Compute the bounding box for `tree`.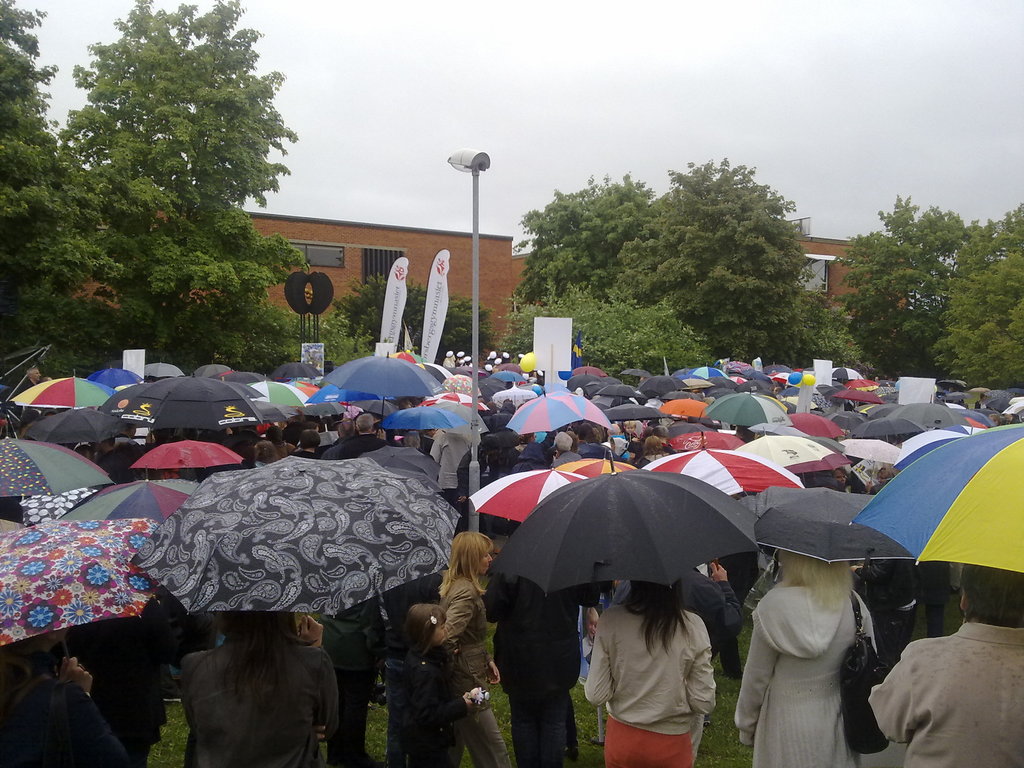
510/148/868/378.
